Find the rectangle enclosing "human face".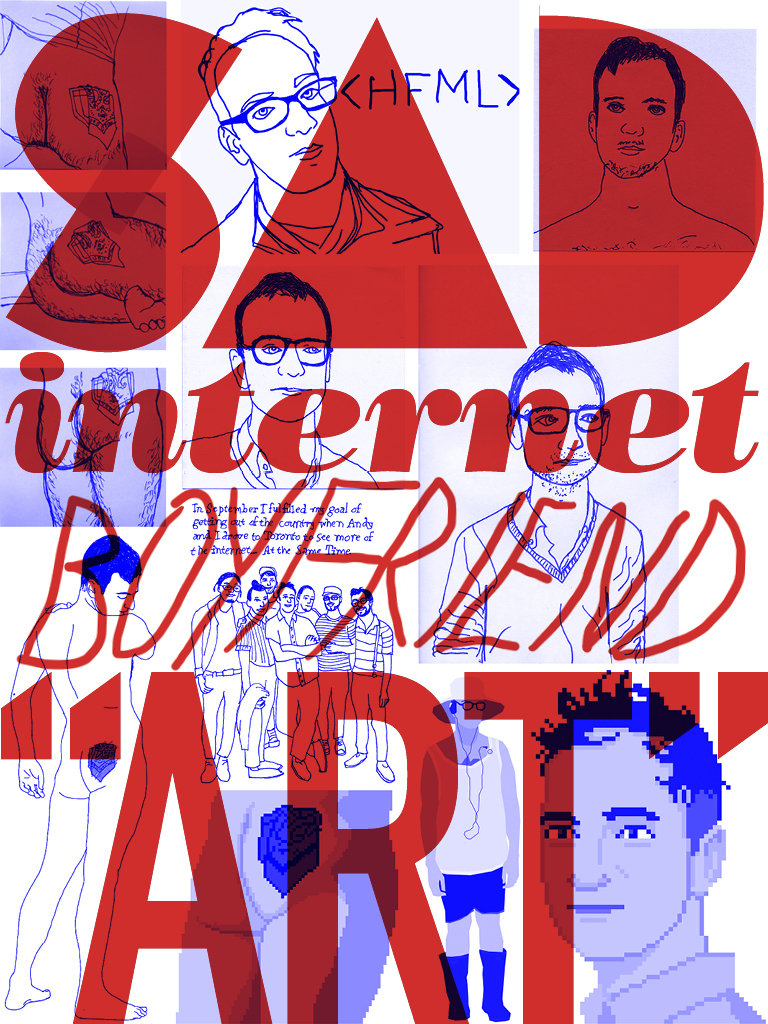
x1=449, y1=700, x2=481, y2=723.
